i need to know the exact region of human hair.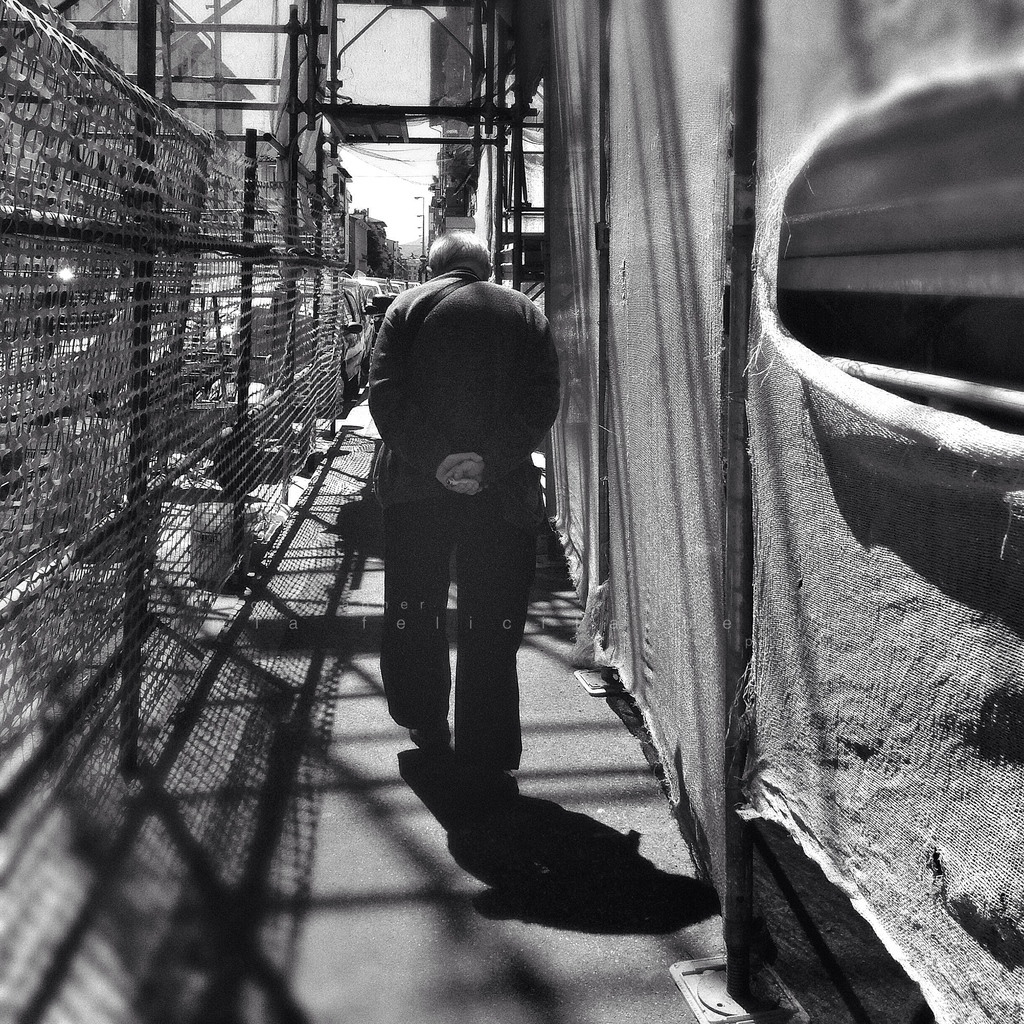
Region: region(423, 227, 493, 275).
